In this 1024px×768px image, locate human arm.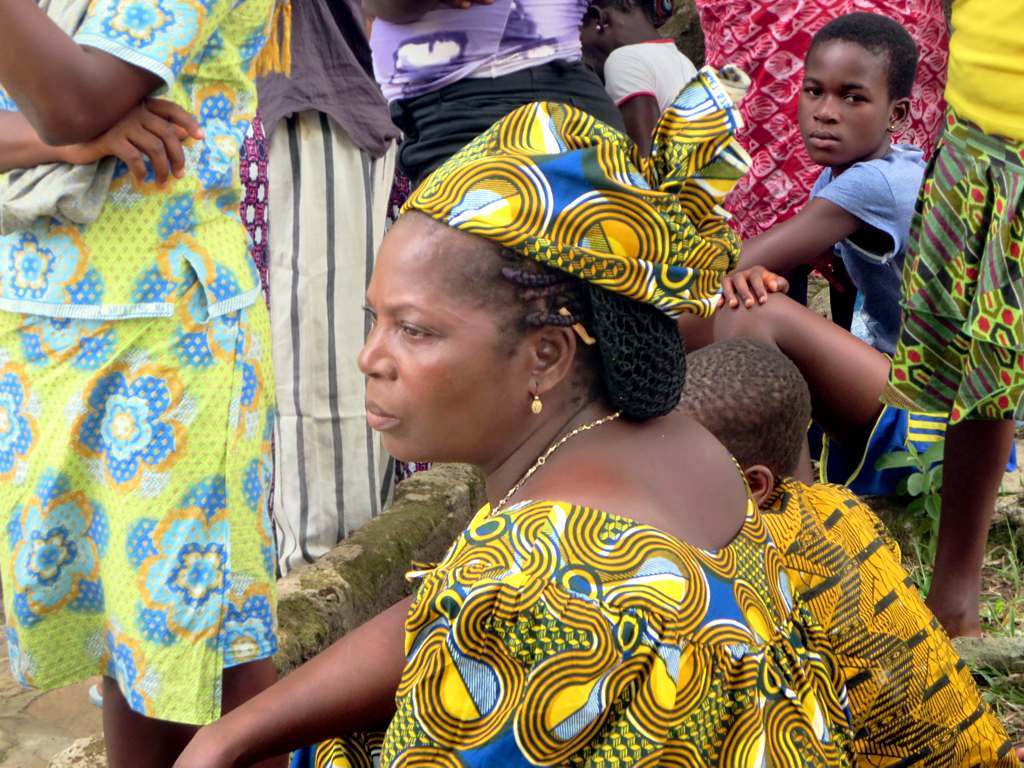
Bounding box: bbox(0, 0, 242, 161).
